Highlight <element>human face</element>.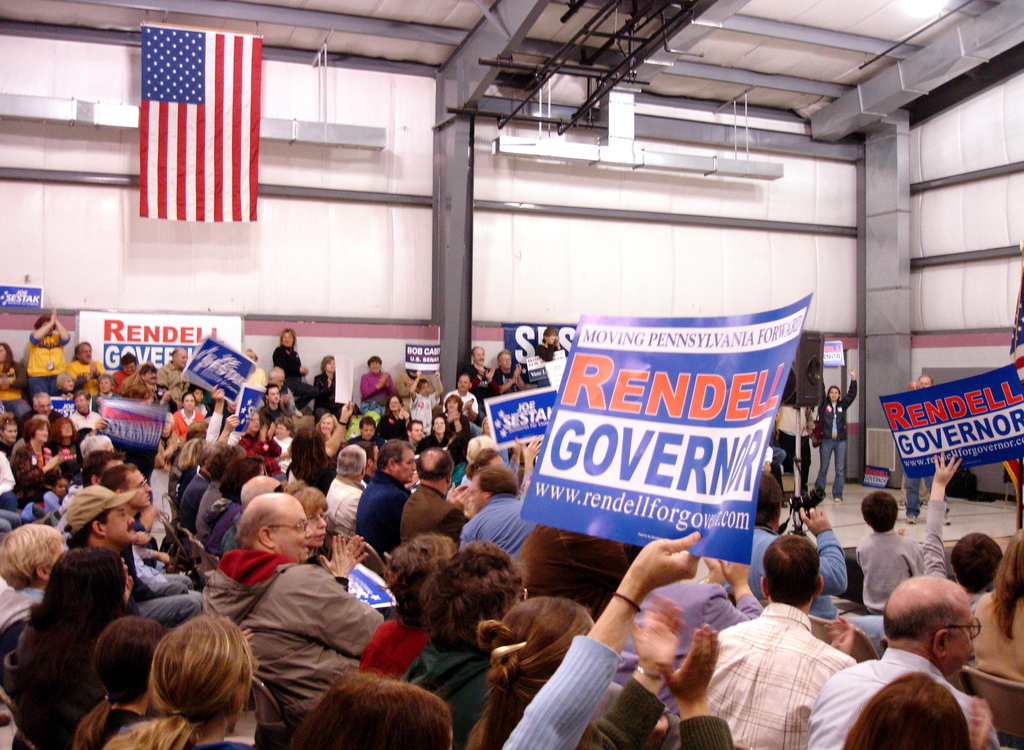
Highlighted region: <bbox>33, 422, 51, 443</bbox>.
